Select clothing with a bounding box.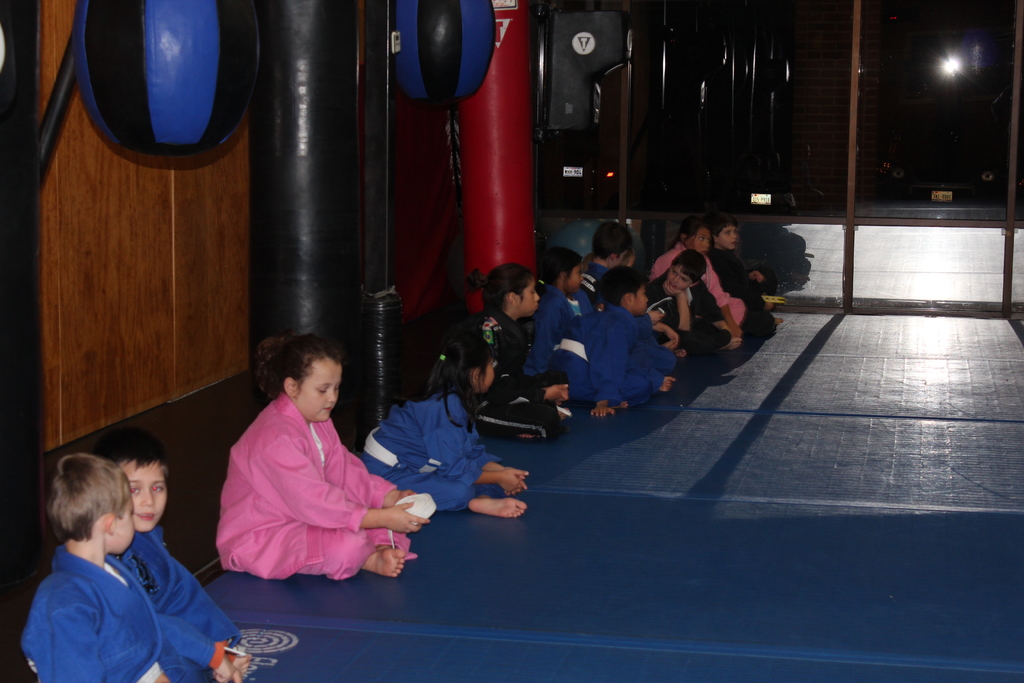
(left=21, top=539, right=184, bottom=682).
